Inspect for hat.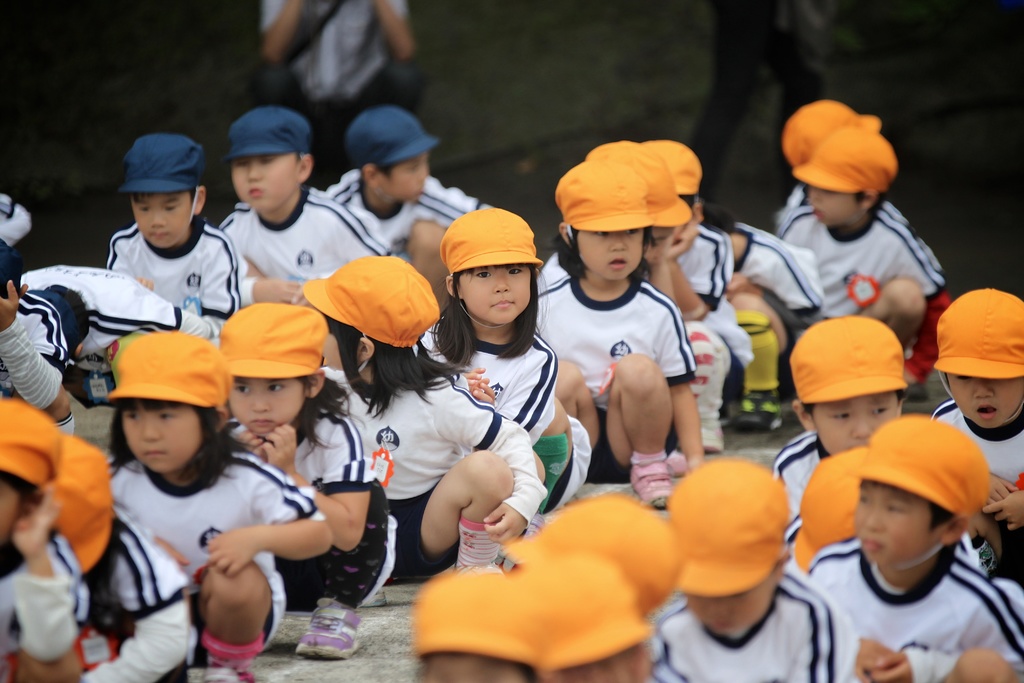
Inspection: [x1=666, y1=457, x2=796, y2=593].
